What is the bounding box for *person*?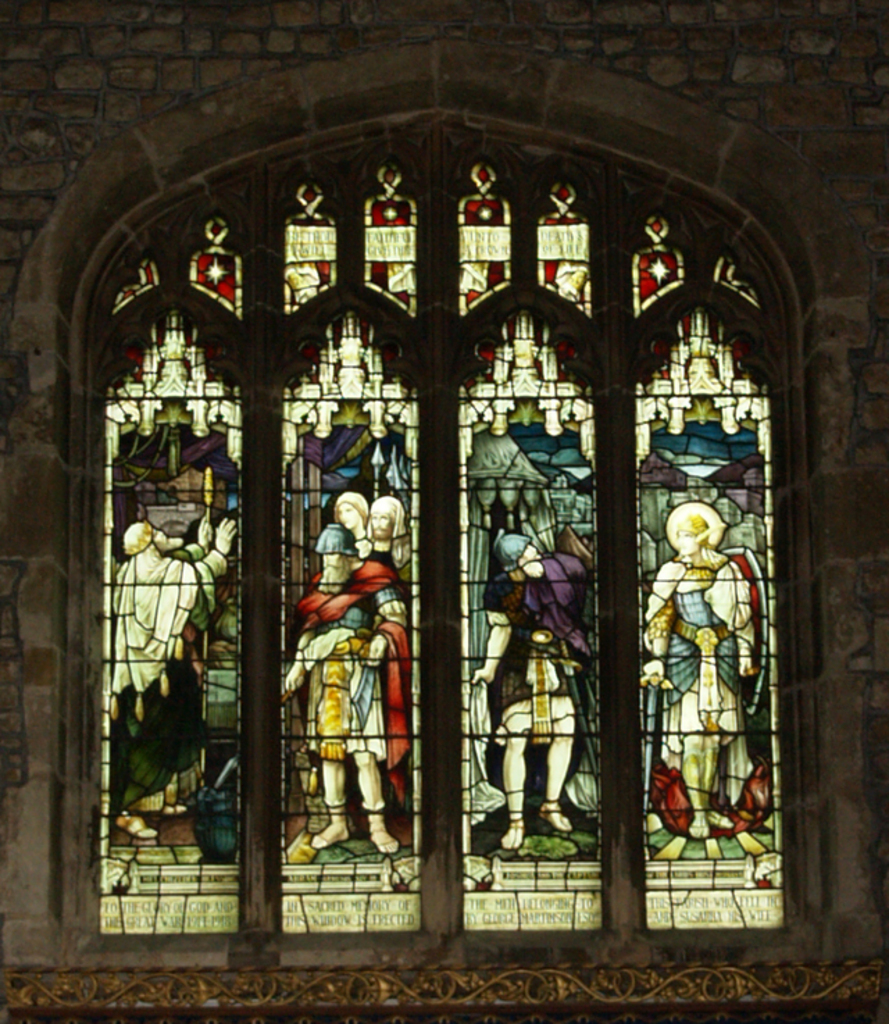
region(285, 521, 413, 852).
